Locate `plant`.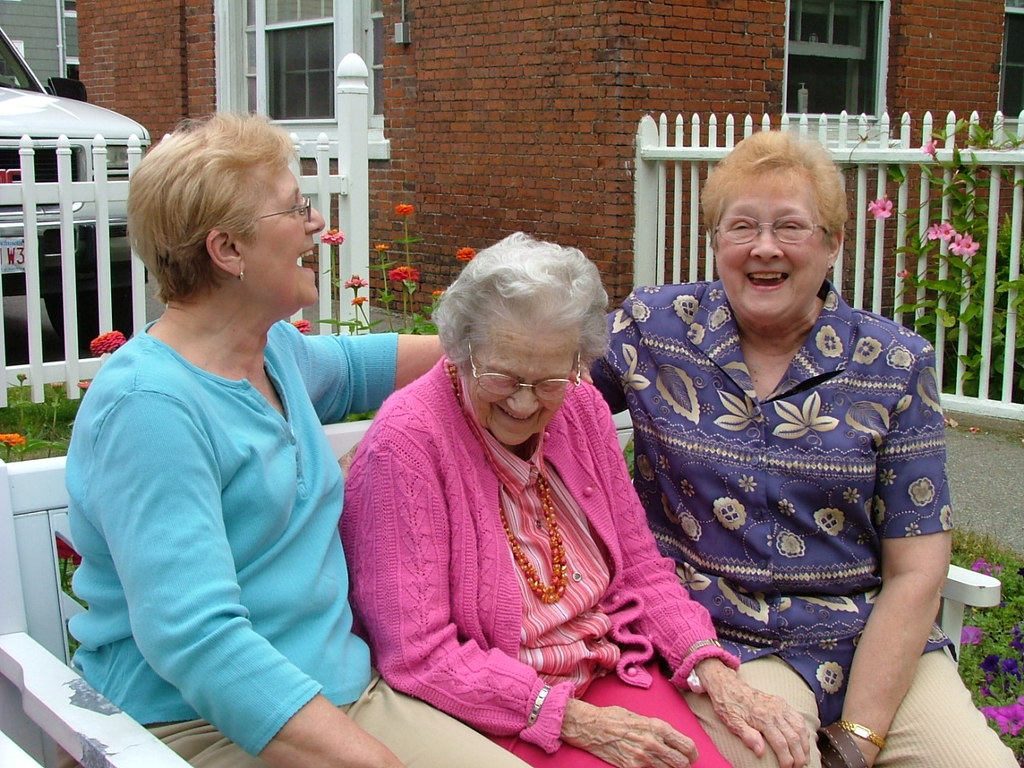
Bounding box: bbox=[356, 296, 378, 330].
